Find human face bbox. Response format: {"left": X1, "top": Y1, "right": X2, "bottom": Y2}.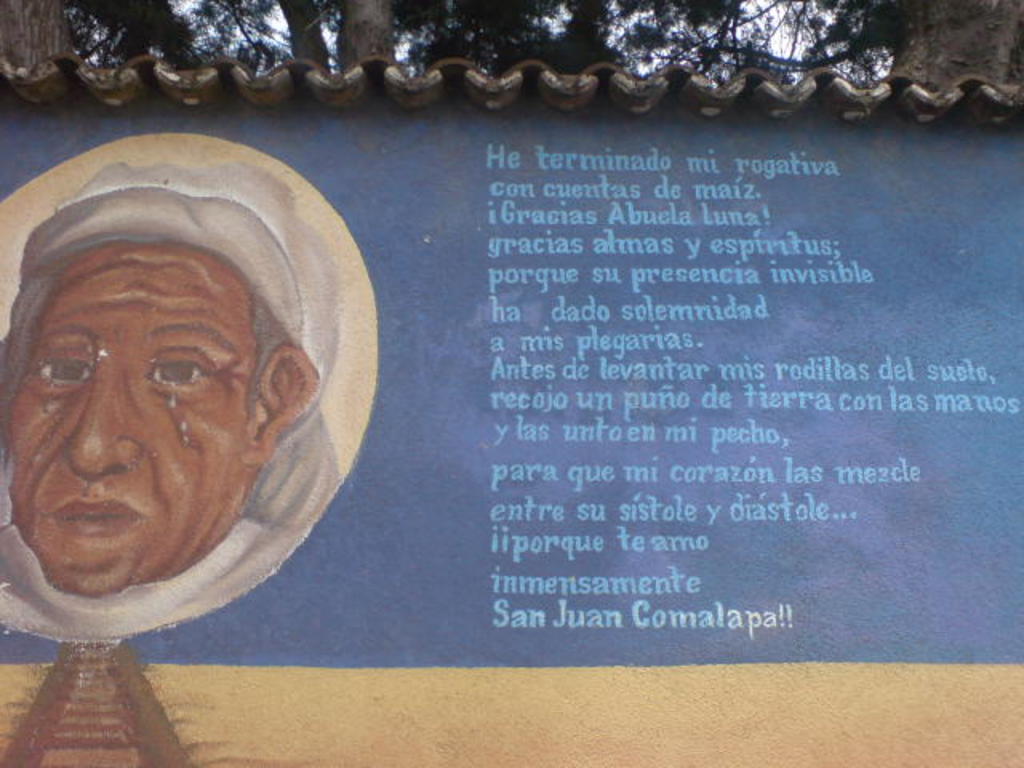
{"left": 0, "top": 242, "right": 248, "bottom": 602}.
